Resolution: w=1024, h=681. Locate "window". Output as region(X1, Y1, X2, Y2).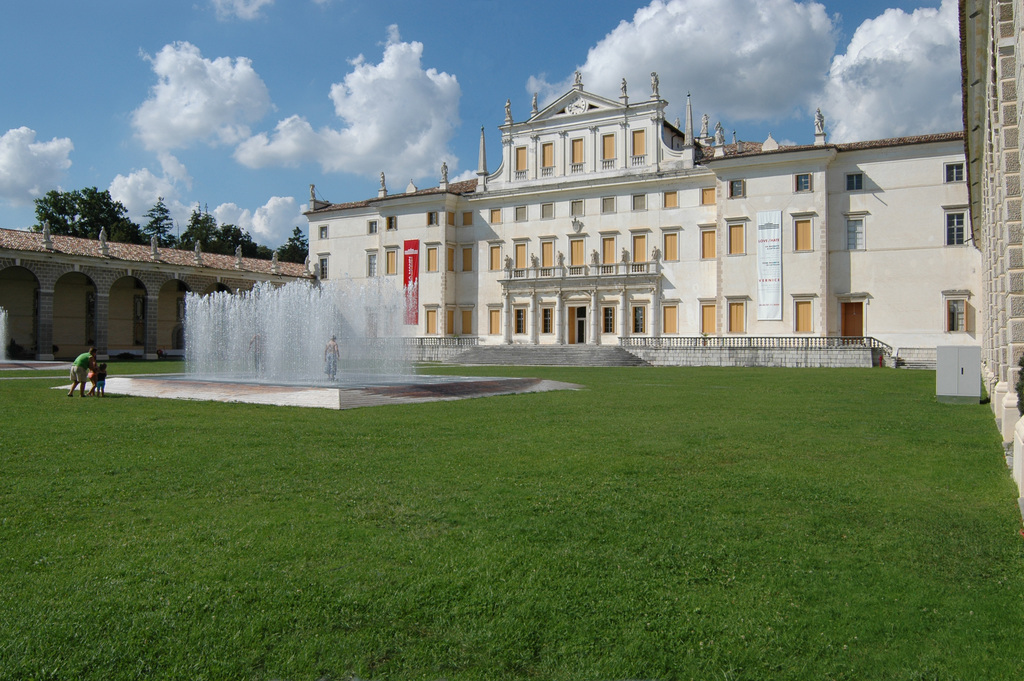
region(463, 308, 472, 332).
